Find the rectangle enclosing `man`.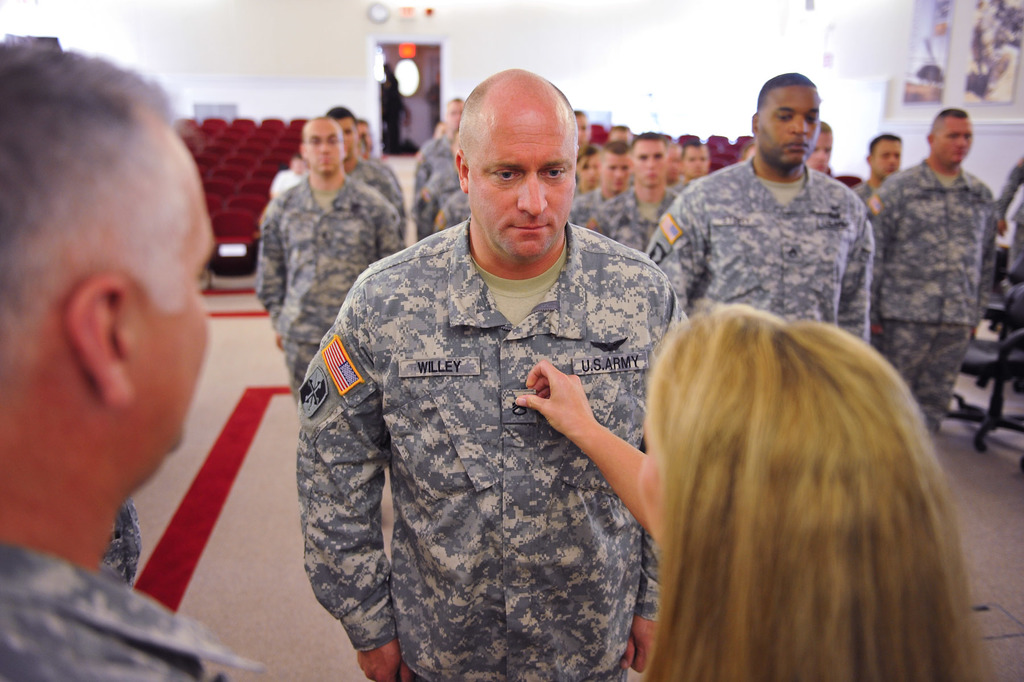
346/110/382/162.
